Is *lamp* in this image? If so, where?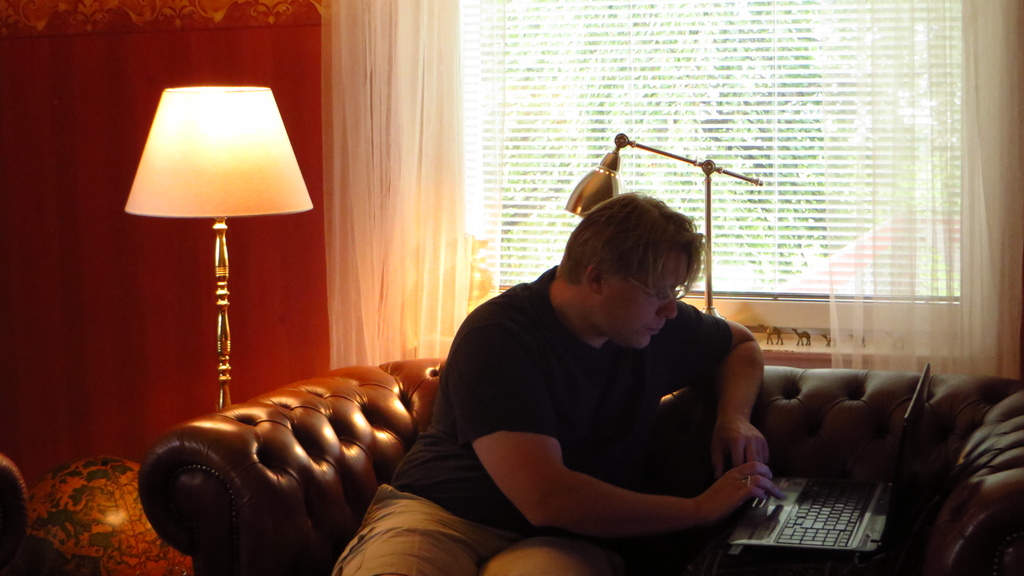
Yes, at bbox=(564, 131, 763, 318).
